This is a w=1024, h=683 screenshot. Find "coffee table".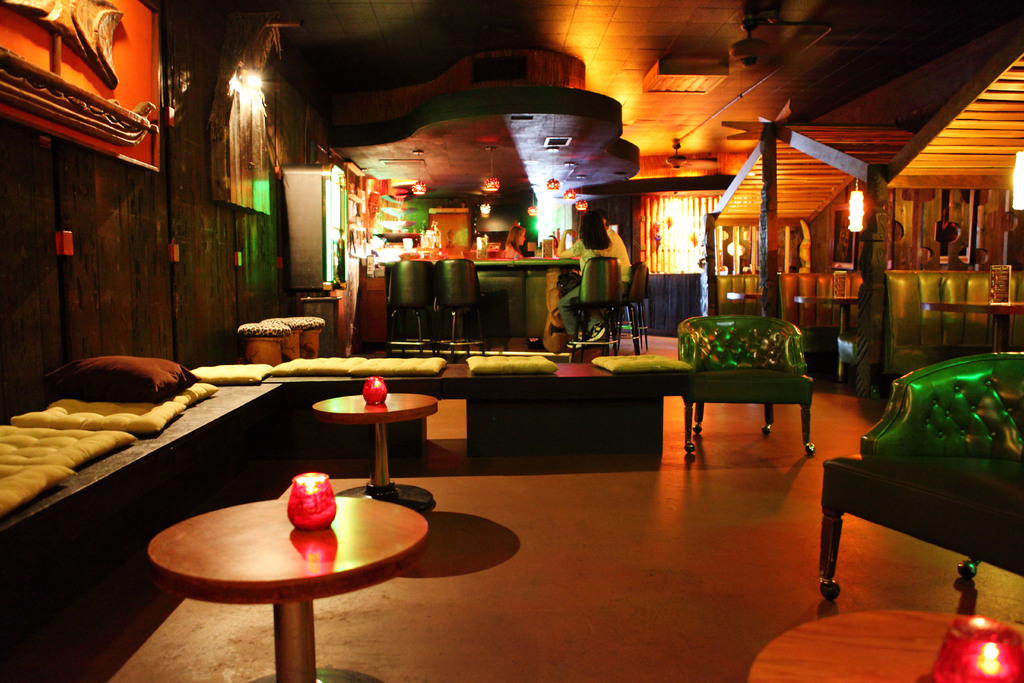
Bounding box: locate(728, 286, 767, 318).
